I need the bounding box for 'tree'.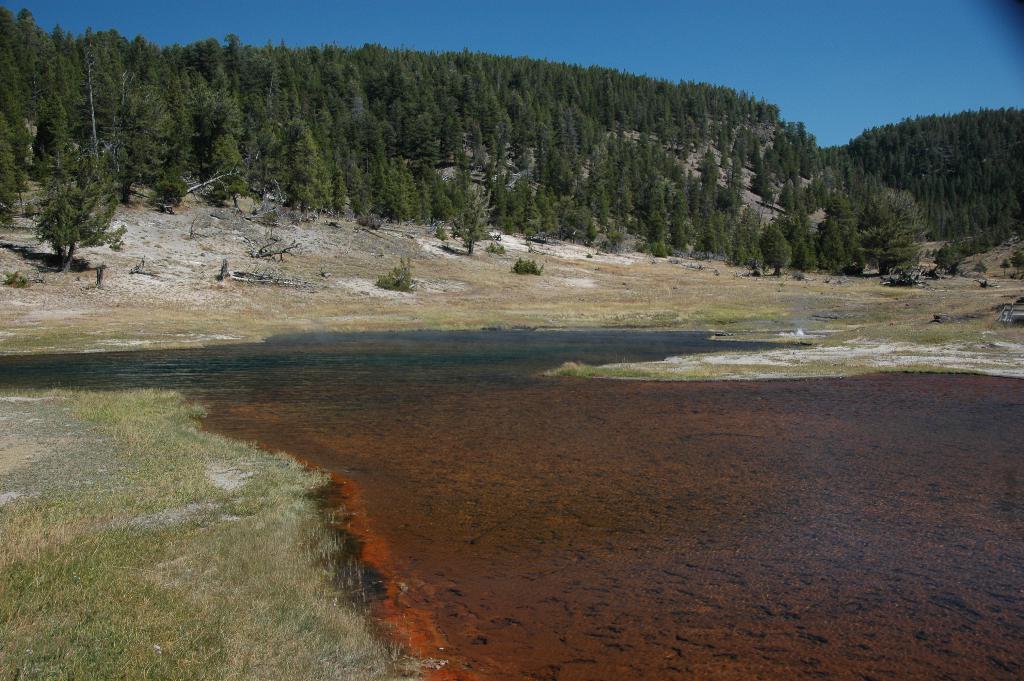
Here it is: crop(633, 137, 650, 211).
